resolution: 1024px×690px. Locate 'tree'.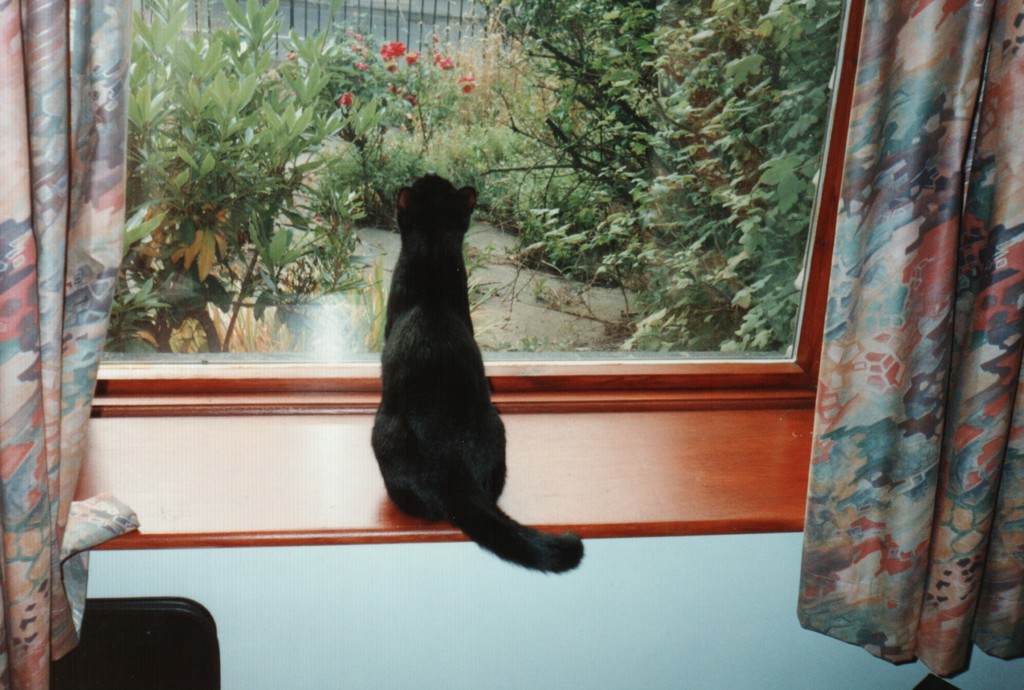
bbox=(119, 0, 364, 353).
